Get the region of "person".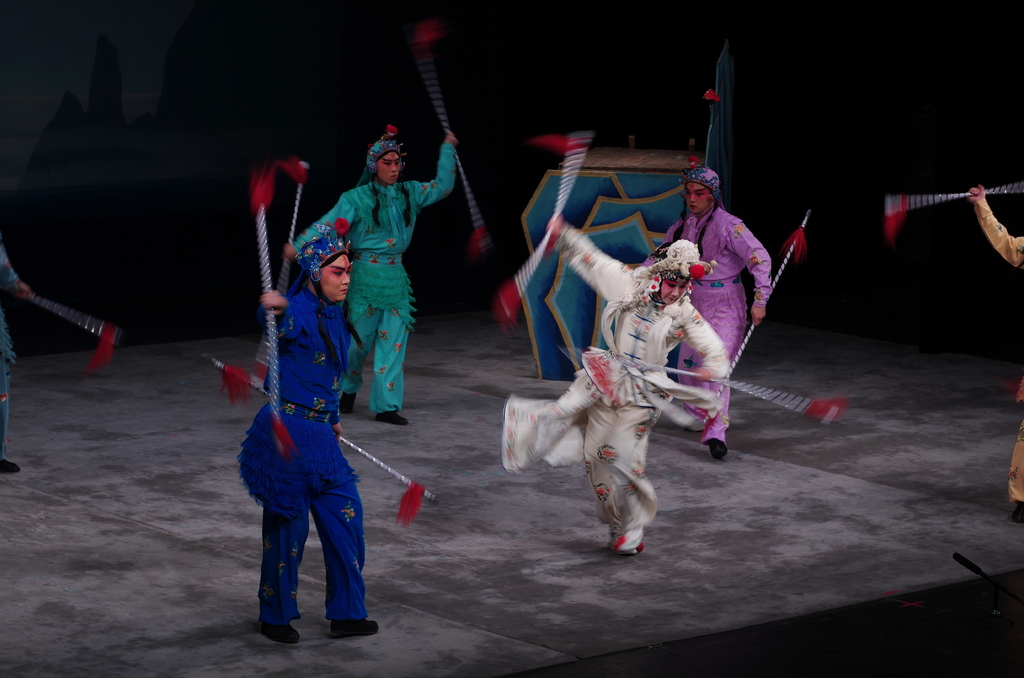
bbox=[513, 217, 733, 548].
